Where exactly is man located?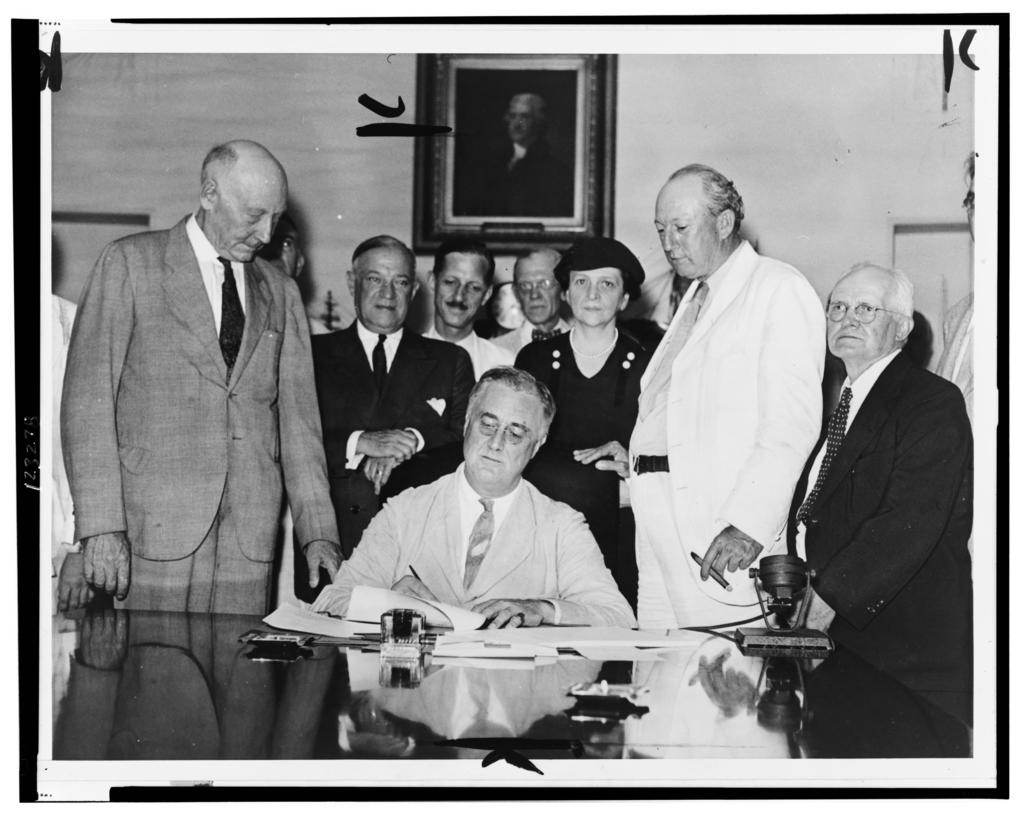
Its bounding box is pyautogui.locateOnScreen(423, 232, 517, 384).
